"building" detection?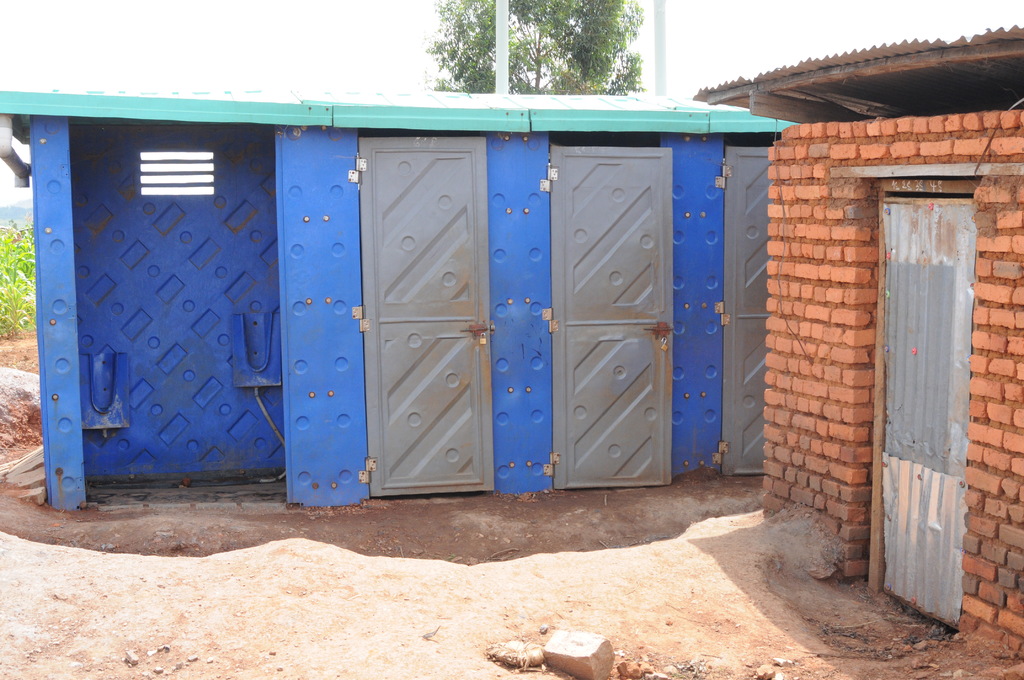
<region>0, 20, 1023, 668</region>
